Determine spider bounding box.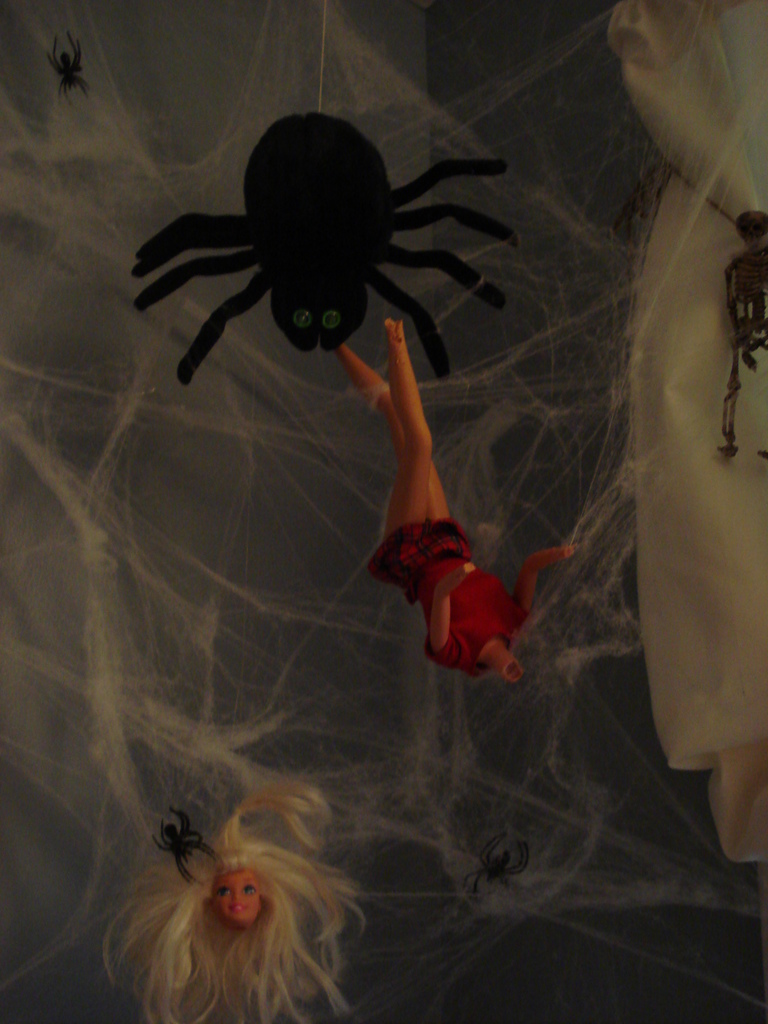
Determined: box=[133, 108, 518, 385].
